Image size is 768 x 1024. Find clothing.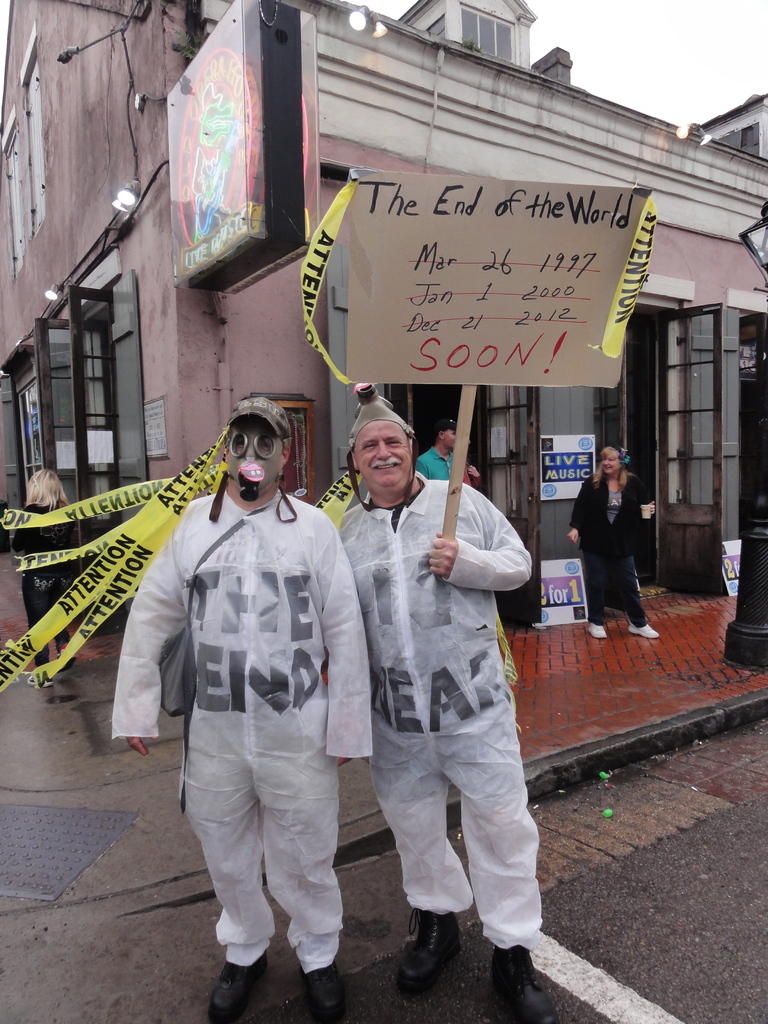
locate(335, 475, 552, 952).
